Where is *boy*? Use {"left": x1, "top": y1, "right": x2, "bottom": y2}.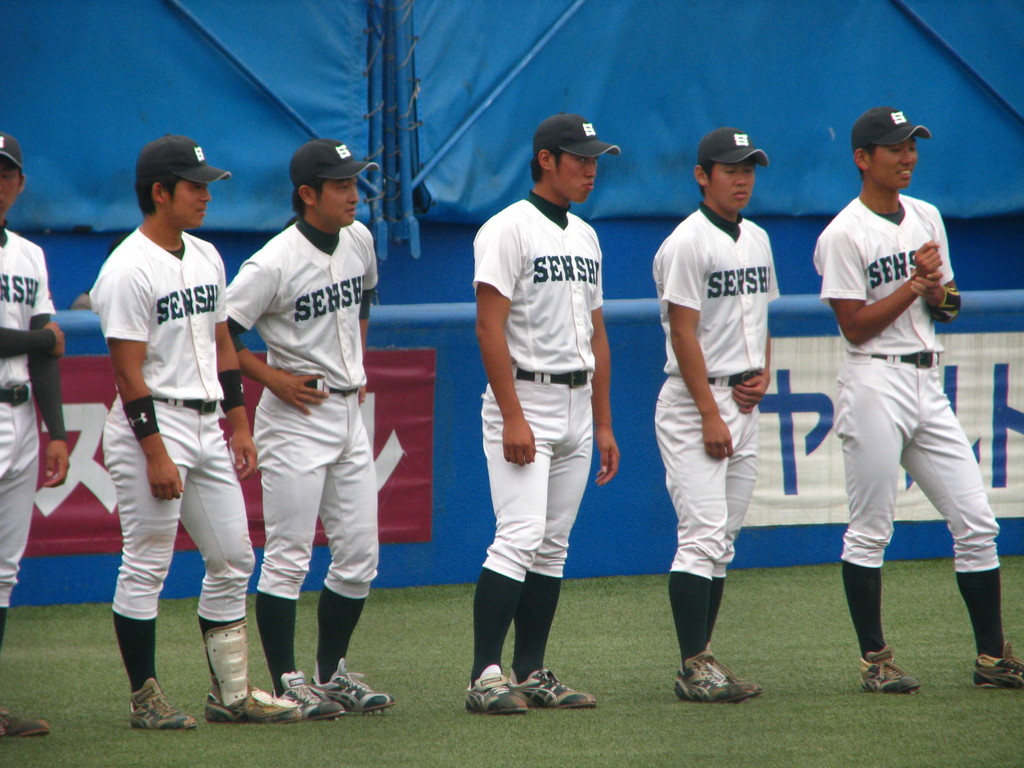
{"left": 230, "top": 139, "right": 386, "bottom": 733}.
